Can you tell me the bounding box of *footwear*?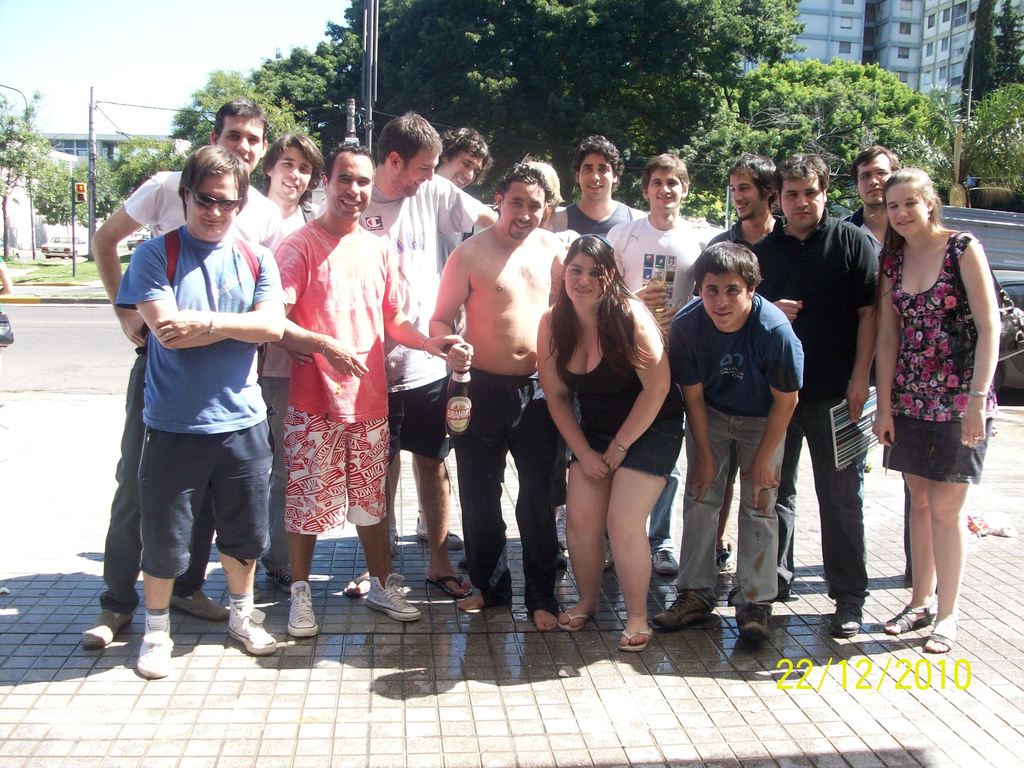
<box>265,564,300,582</box>.
